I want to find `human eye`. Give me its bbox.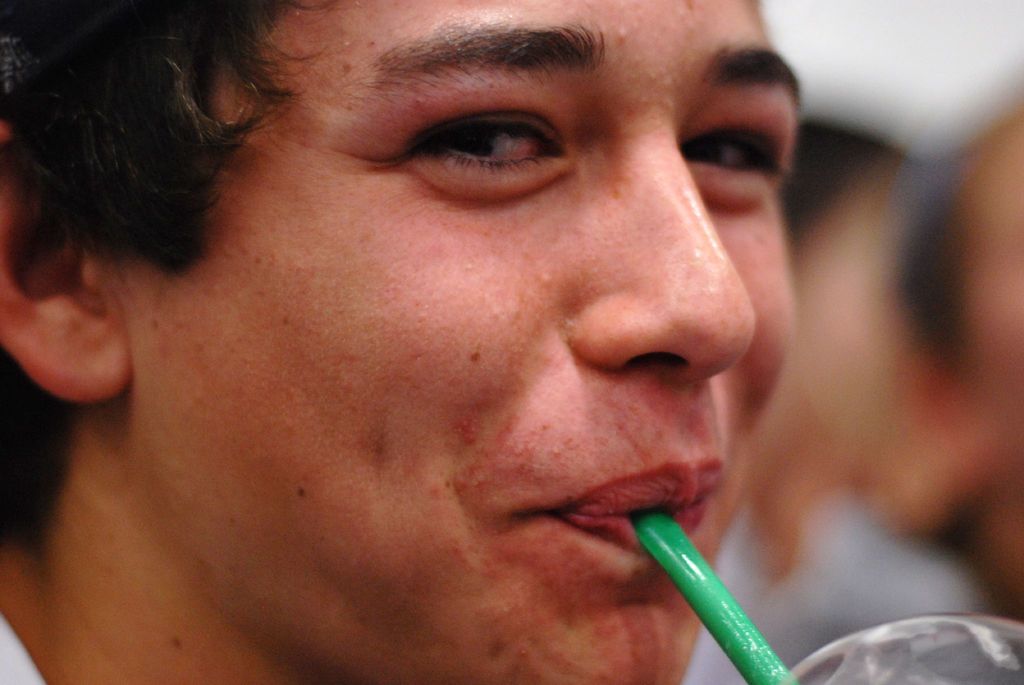
390 98 579 183.
